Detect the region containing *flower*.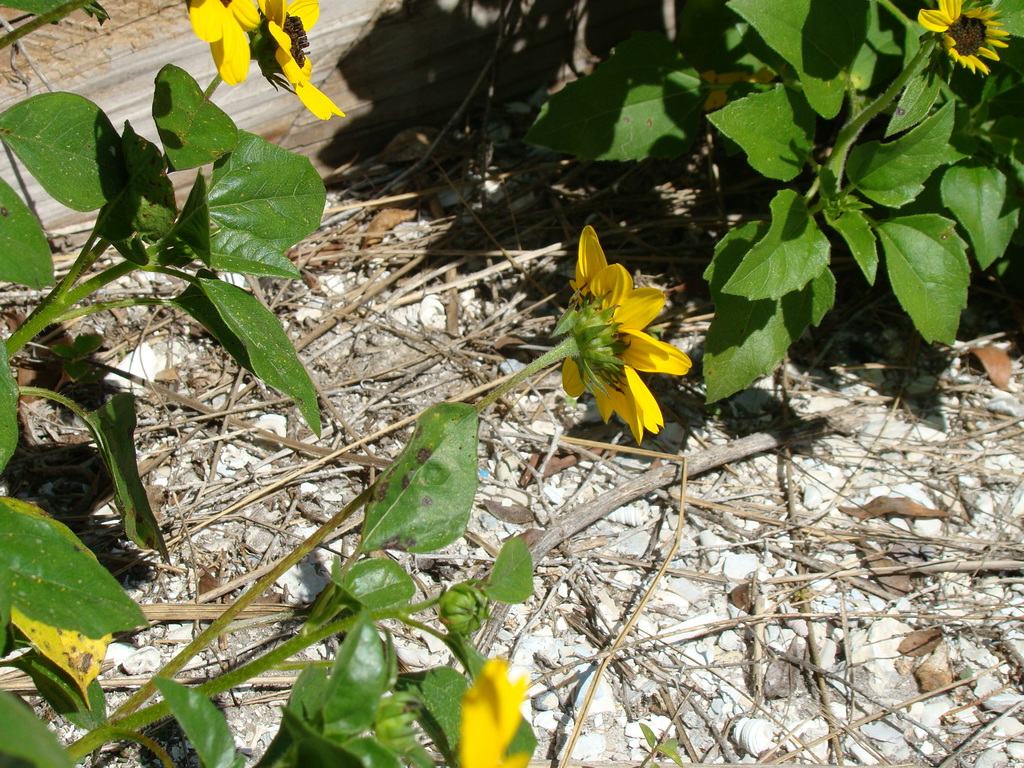
{"left": 913, "top": 0, "right": 1007, "bottom": 76}.
